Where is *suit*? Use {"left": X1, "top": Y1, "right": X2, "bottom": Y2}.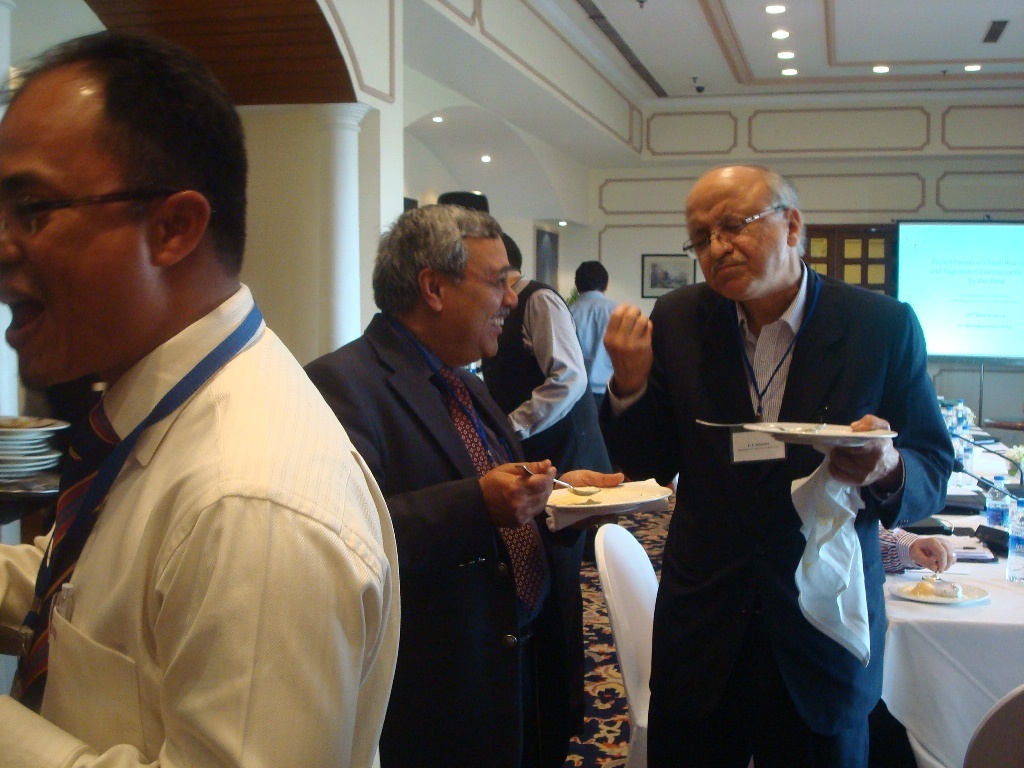
{"left": 623, "top": 183, "right": 931, "bottom": 745}.
